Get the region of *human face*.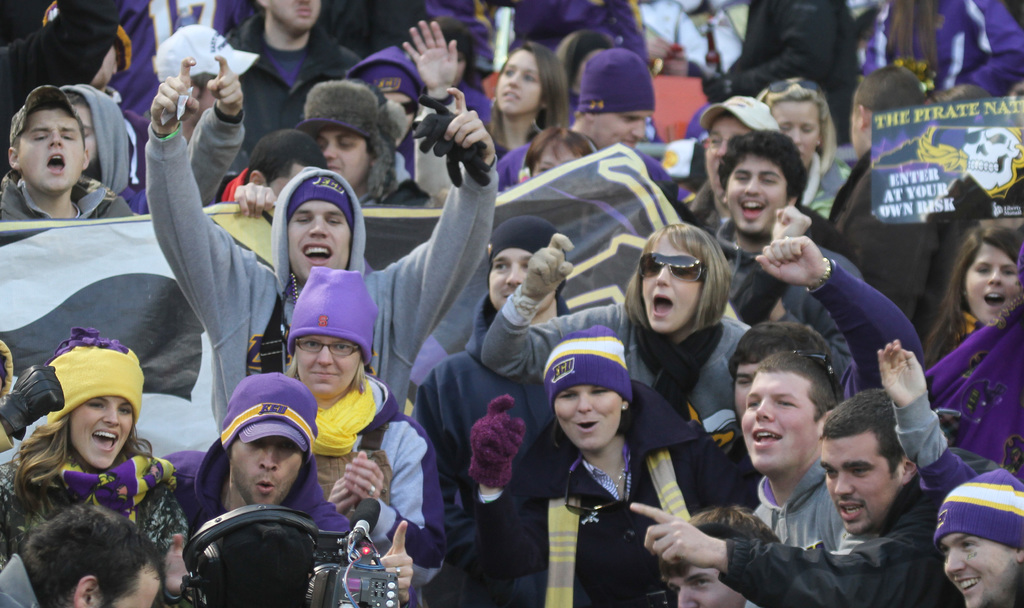
(left=724, top=146, right=785, bottom=235).
